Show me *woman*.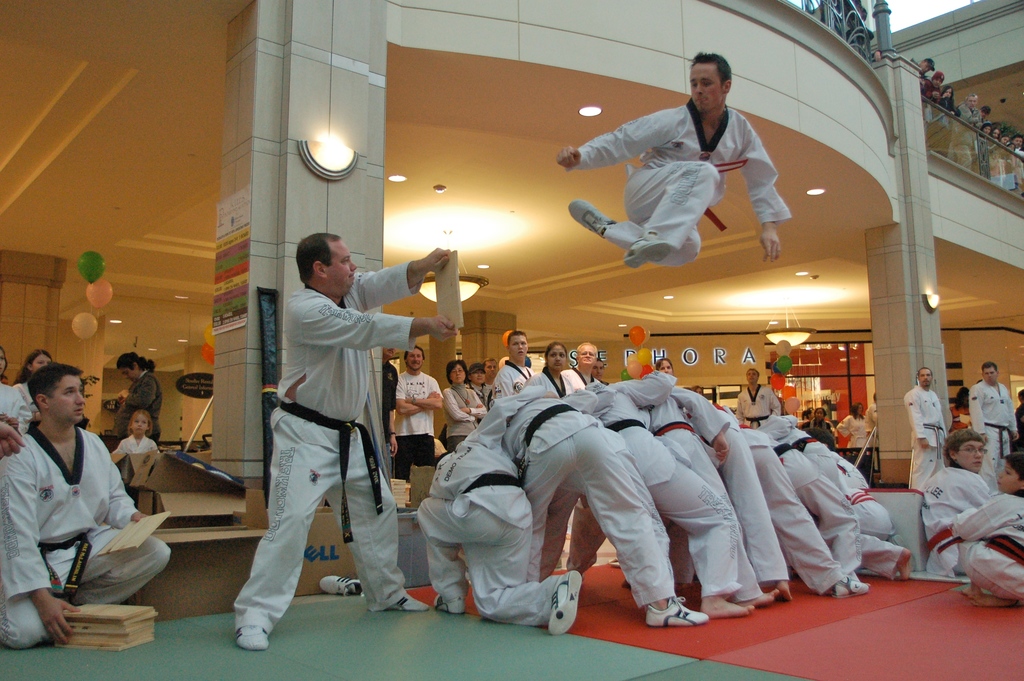
*woman* is here: x1=810 y1=404 x2=830 y2=445.
